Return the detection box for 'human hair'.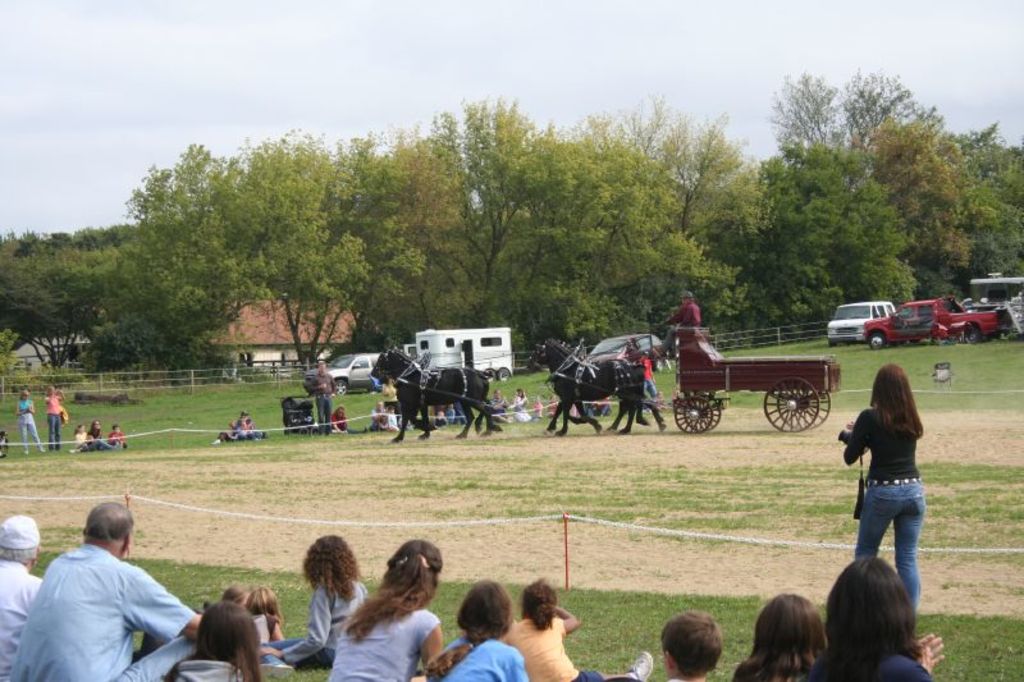
(303, 526, 358, 604).
